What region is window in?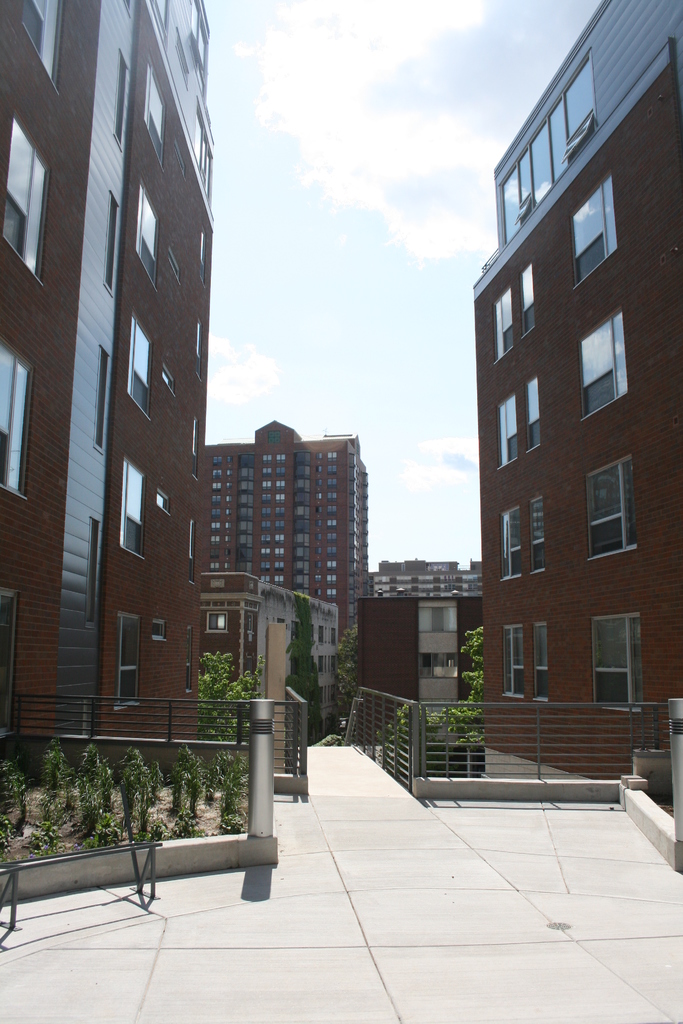
left=213, top=537, right=217, bottom=544.
